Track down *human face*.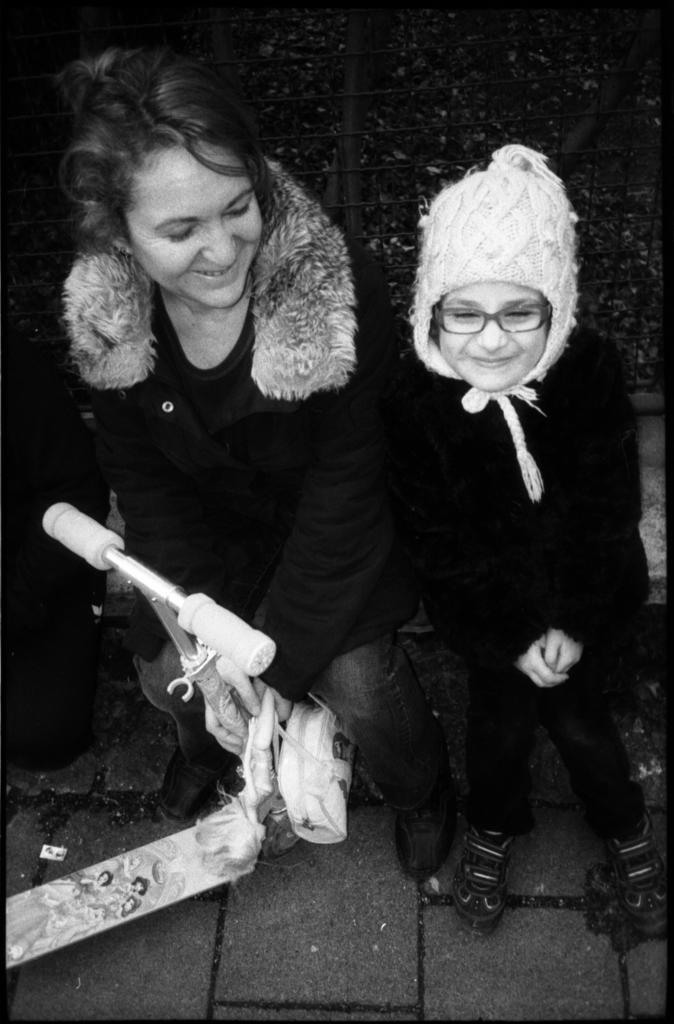
Tracked to (441,274,547,398).
